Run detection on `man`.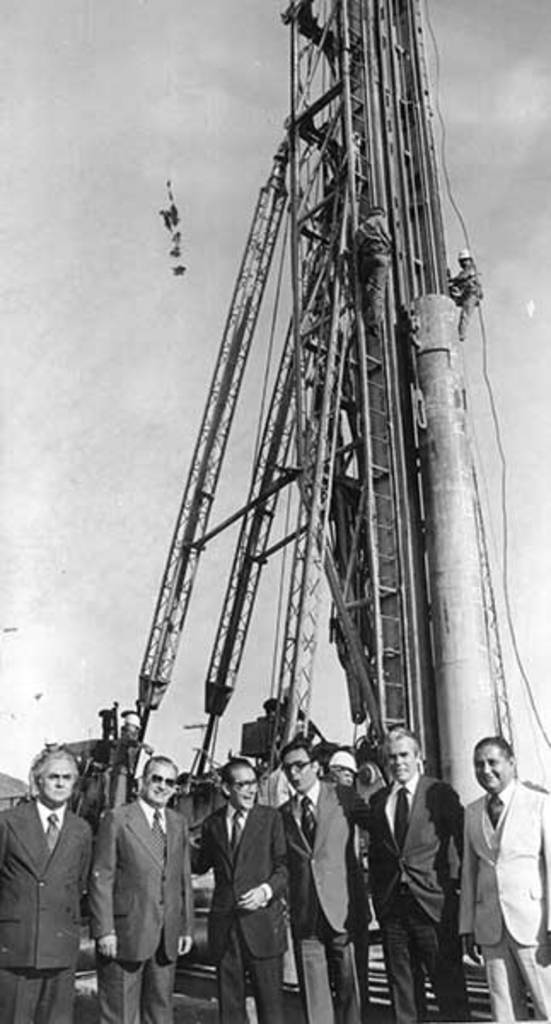
Result: BBox(188, 758, 293, 1022).
